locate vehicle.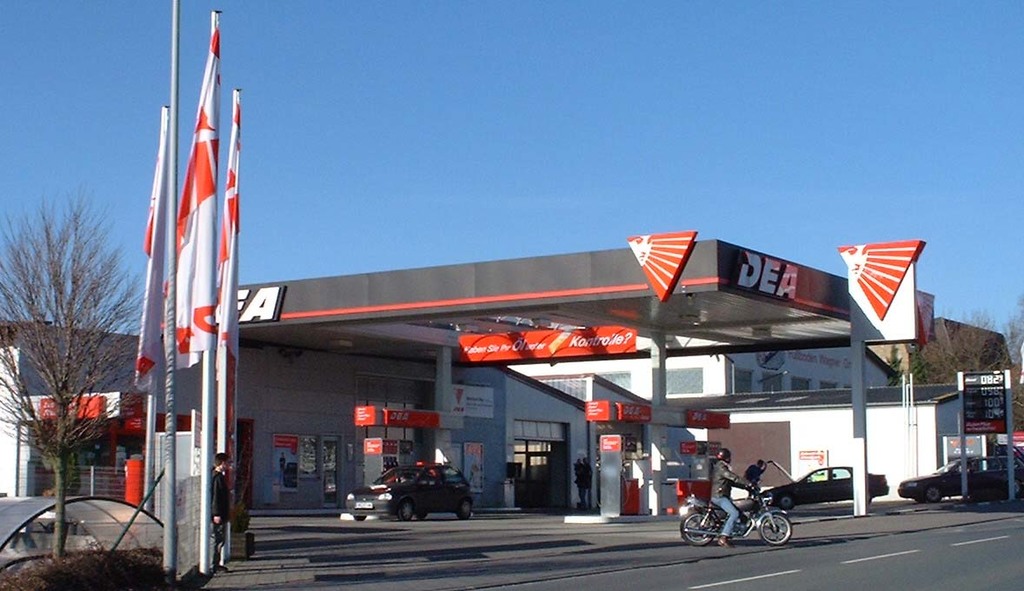
Bounding box: [left=900, top=453, right=1021, bottom=499].
